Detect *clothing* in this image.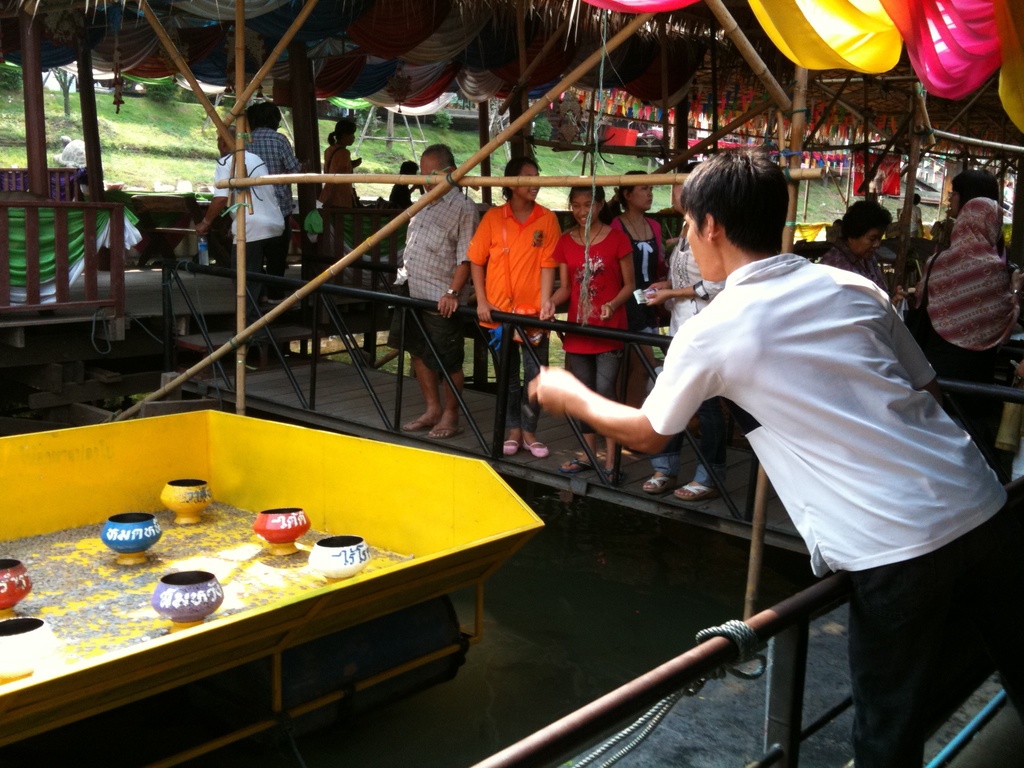
Detection: crop(461, 206, 552, 433).
